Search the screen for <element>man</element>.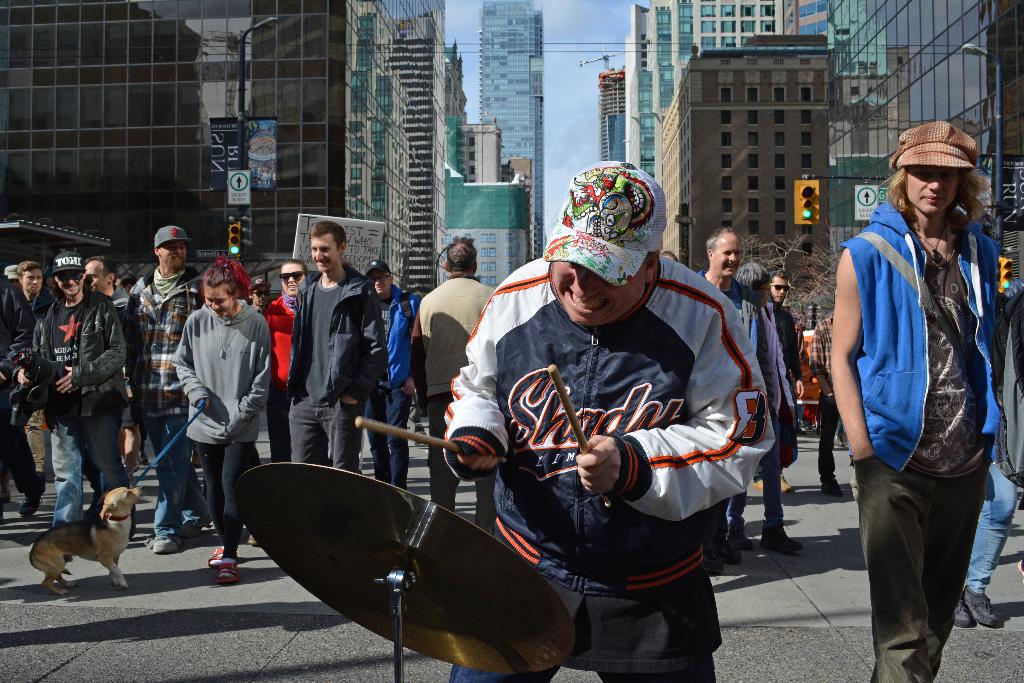
Found at <region>697, 227, 765, 577</region>.
